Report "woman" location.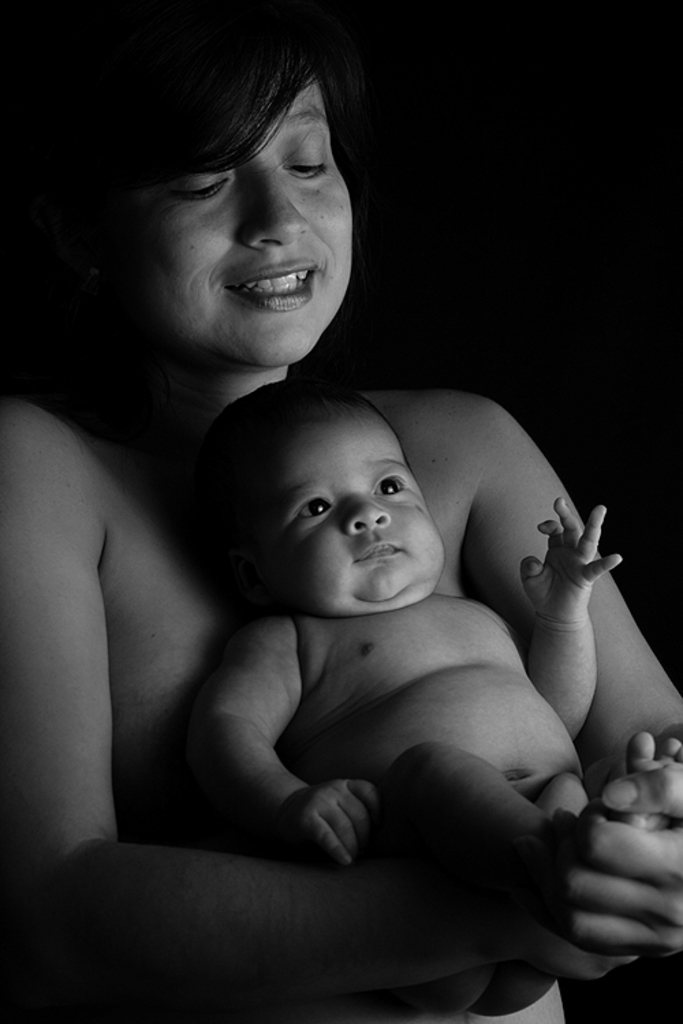
Report: 0,0,682,1023.
